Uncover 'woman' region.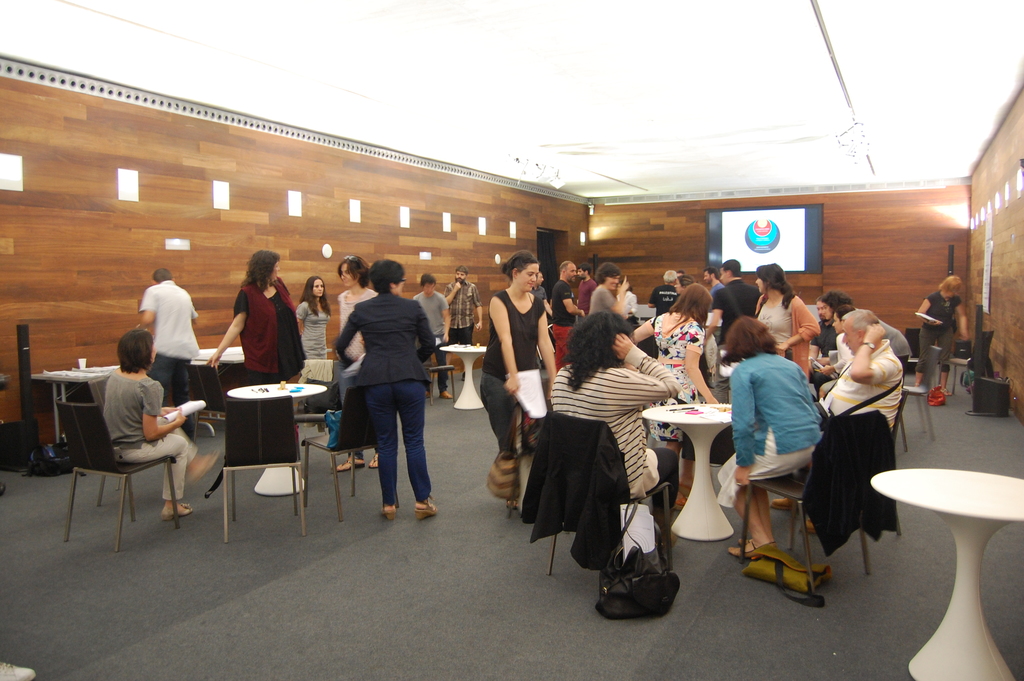
Uncovered: rect(214, 254, 299, 397).
